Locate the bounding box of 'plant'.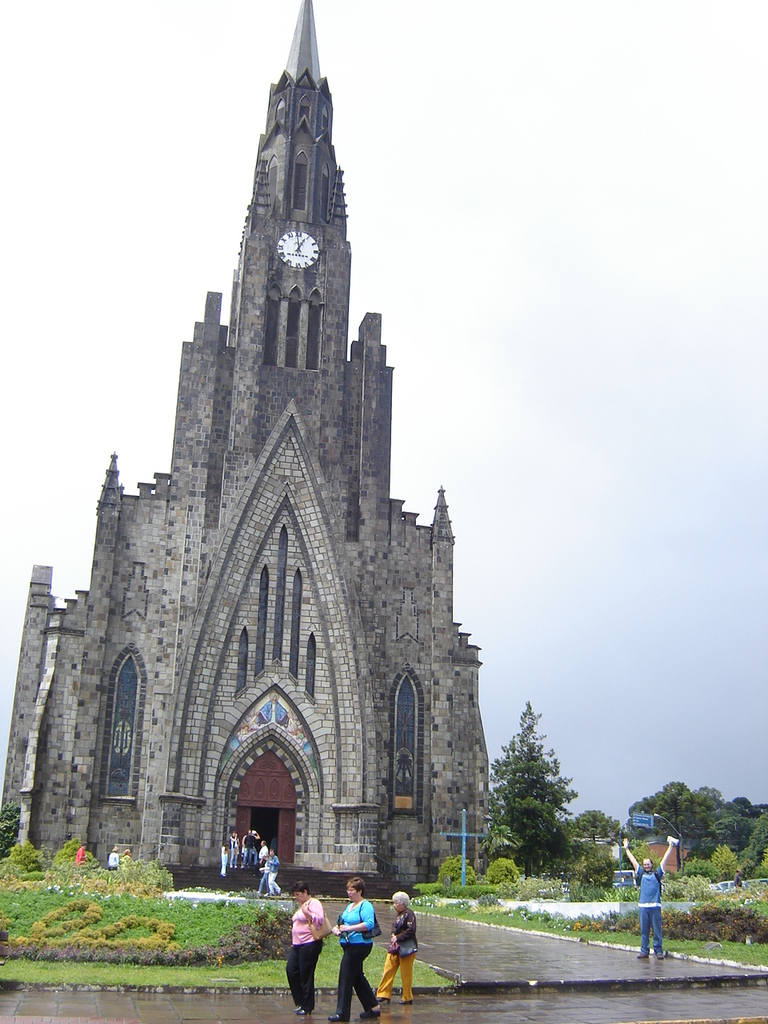
Bounding box: {"x1": 574, "y1": 910, "x2": 602, "y2": 931}.
